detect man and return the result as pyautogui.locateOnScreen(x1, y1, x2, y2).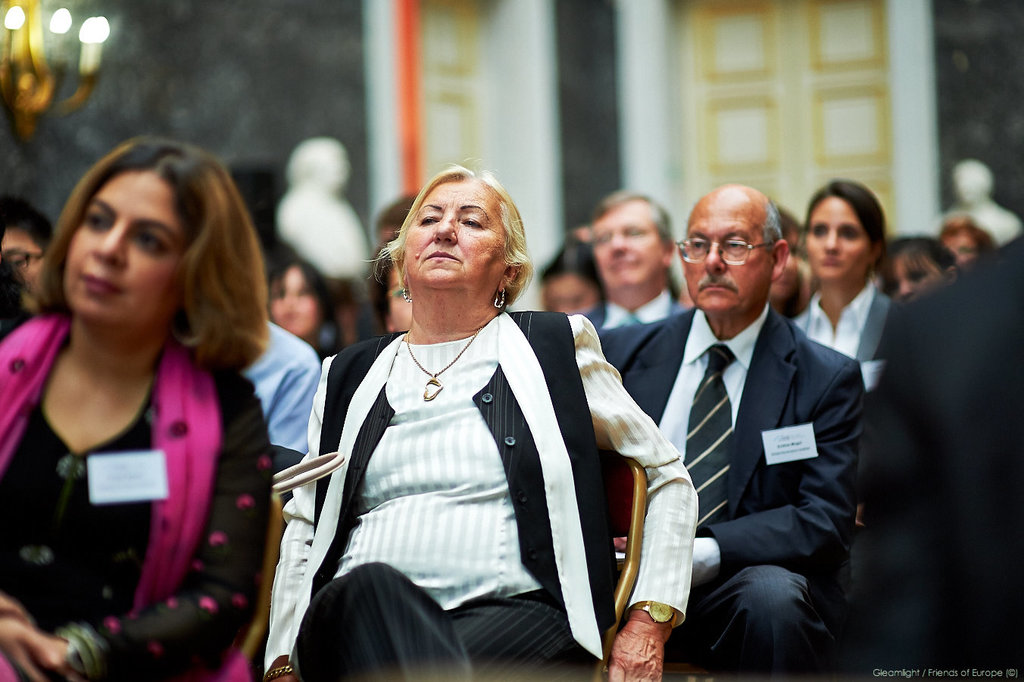
pyautogui.locateOnScreen(246, 318, 317, 510).
